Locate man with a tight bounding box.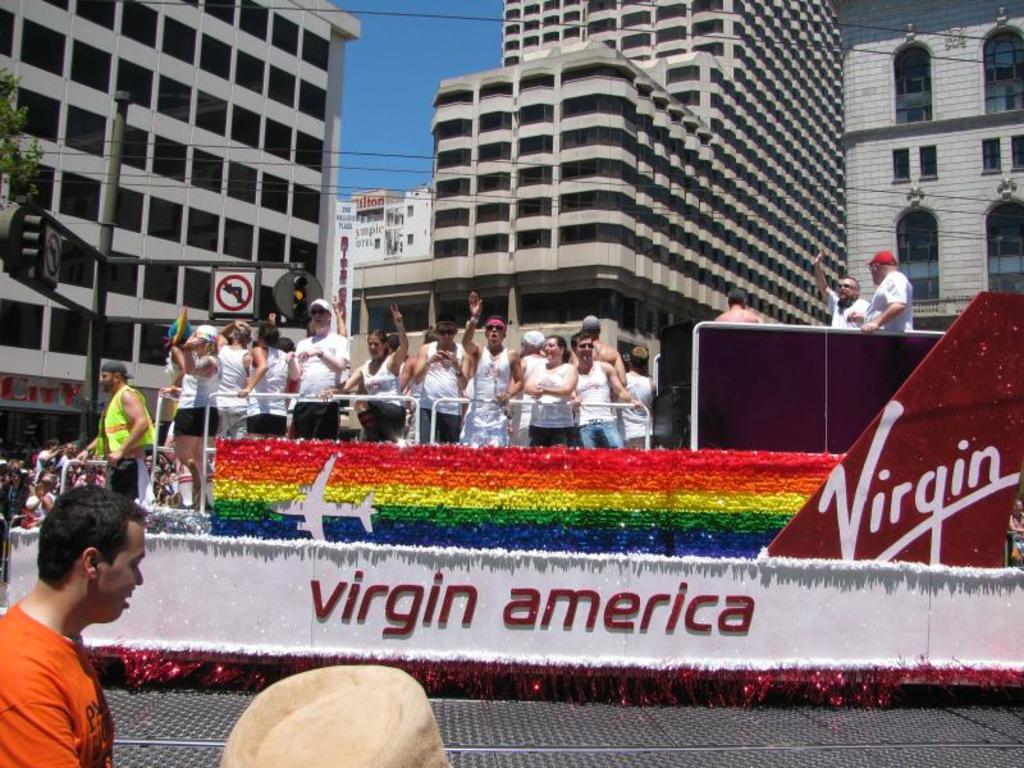
[left=579, top=314, right=627, bottom=388].
